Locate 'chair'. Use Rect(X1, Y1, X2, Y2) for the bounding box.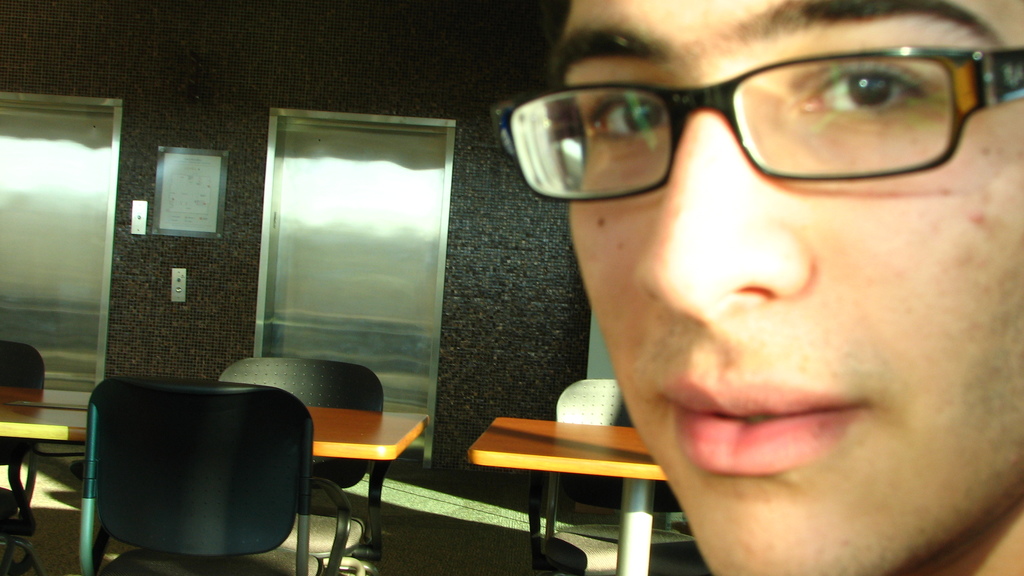
Rect(525, 376, 708, 575).
